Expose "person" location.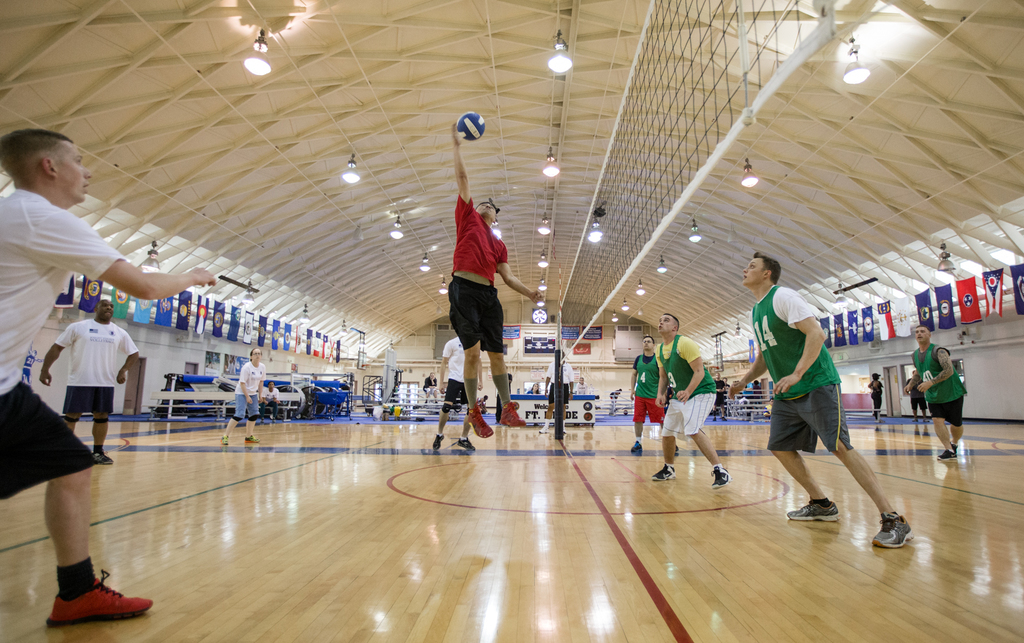
Exposed at l=649, t=308, r=730, b=489.
